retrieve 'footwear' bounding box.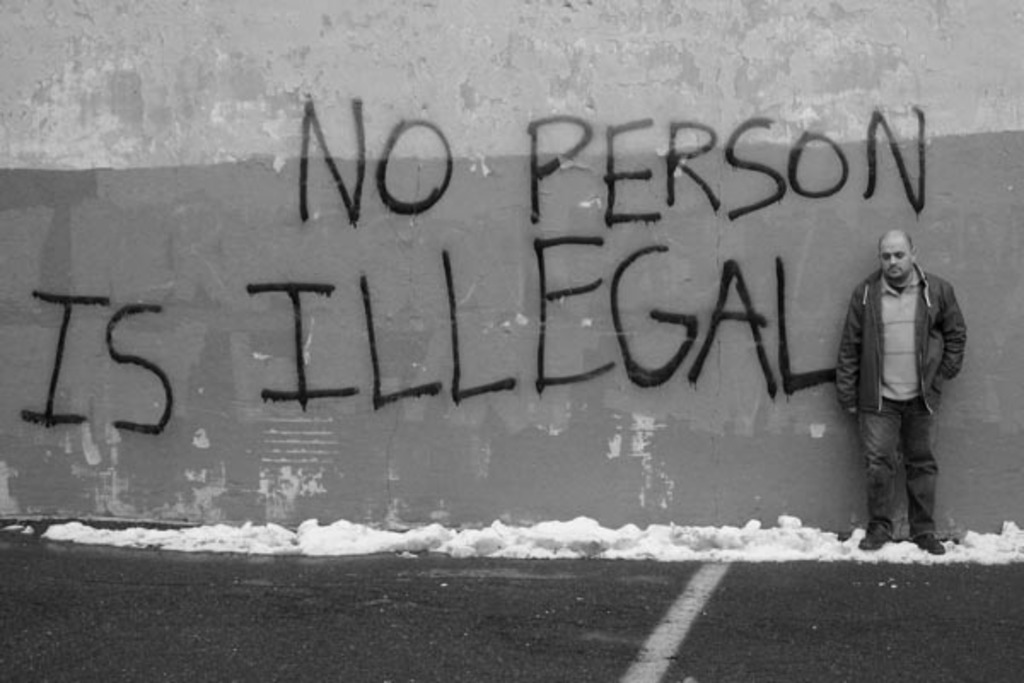
Bounding box: Rect(915, 533, 942, 553).
